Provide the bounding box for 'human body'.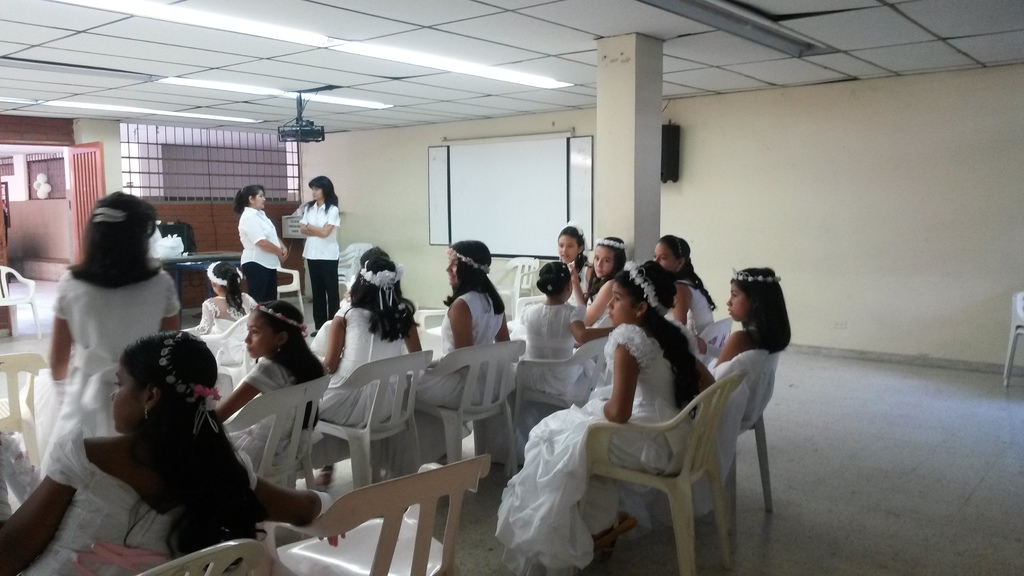
left=231, top=205, right=298, bottom=310.
